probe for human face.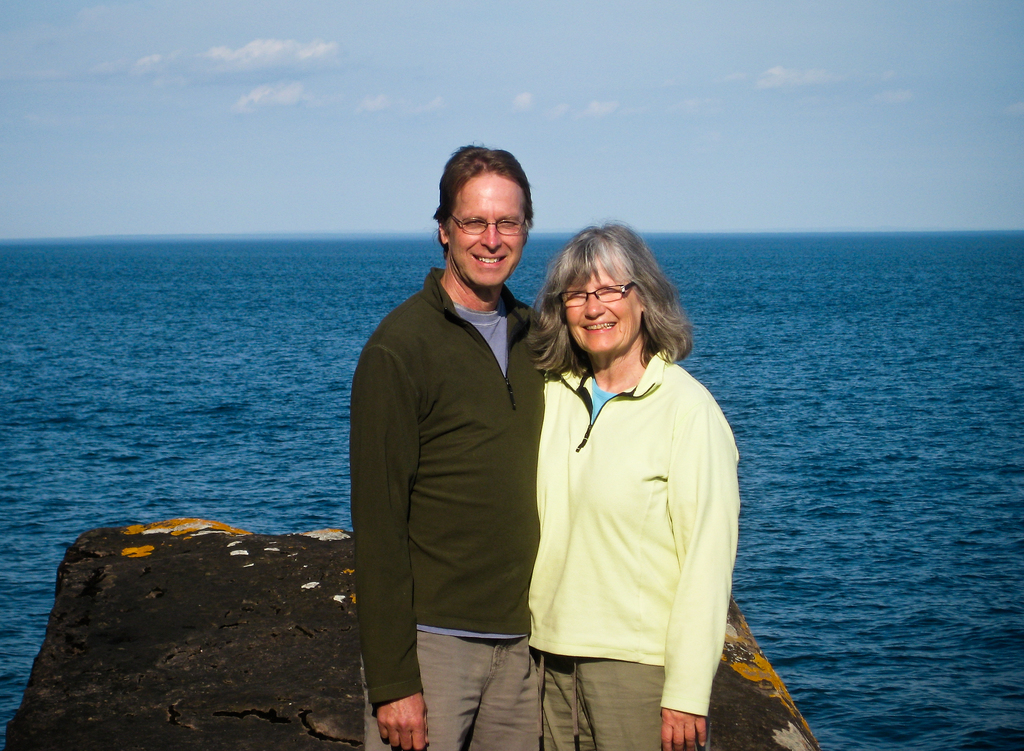
Probe result: {"left": 446, "top": 166, "right": 522, "bottom": 286}.
